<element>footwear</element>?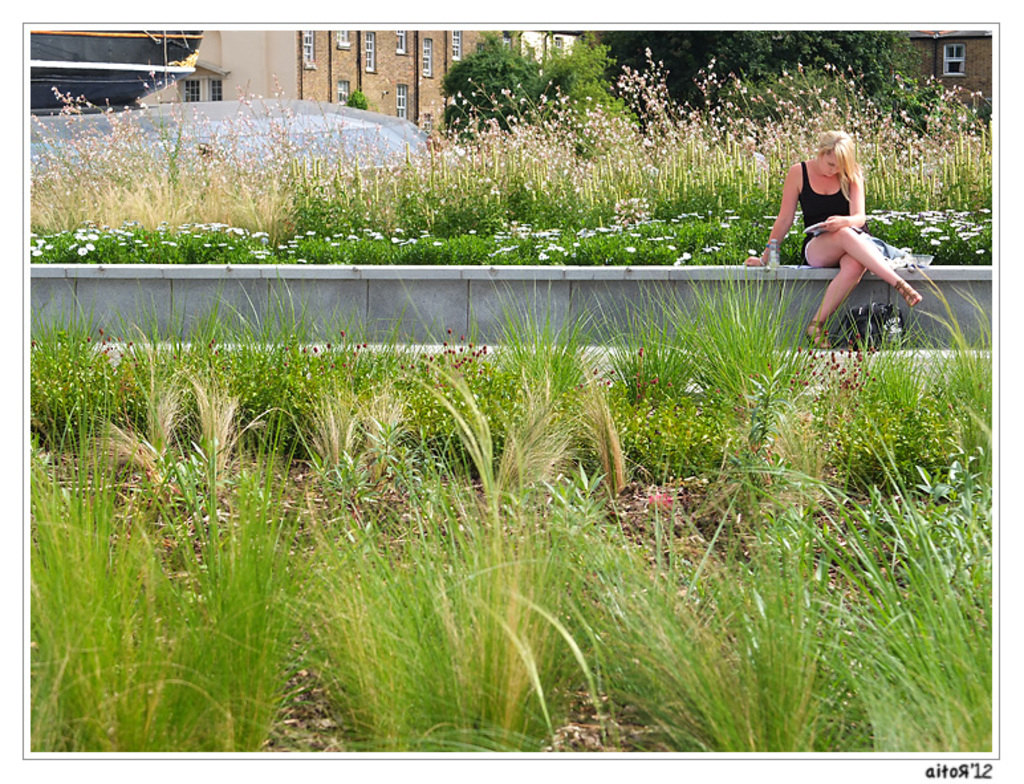
crop(805, 320, 836, 349)
